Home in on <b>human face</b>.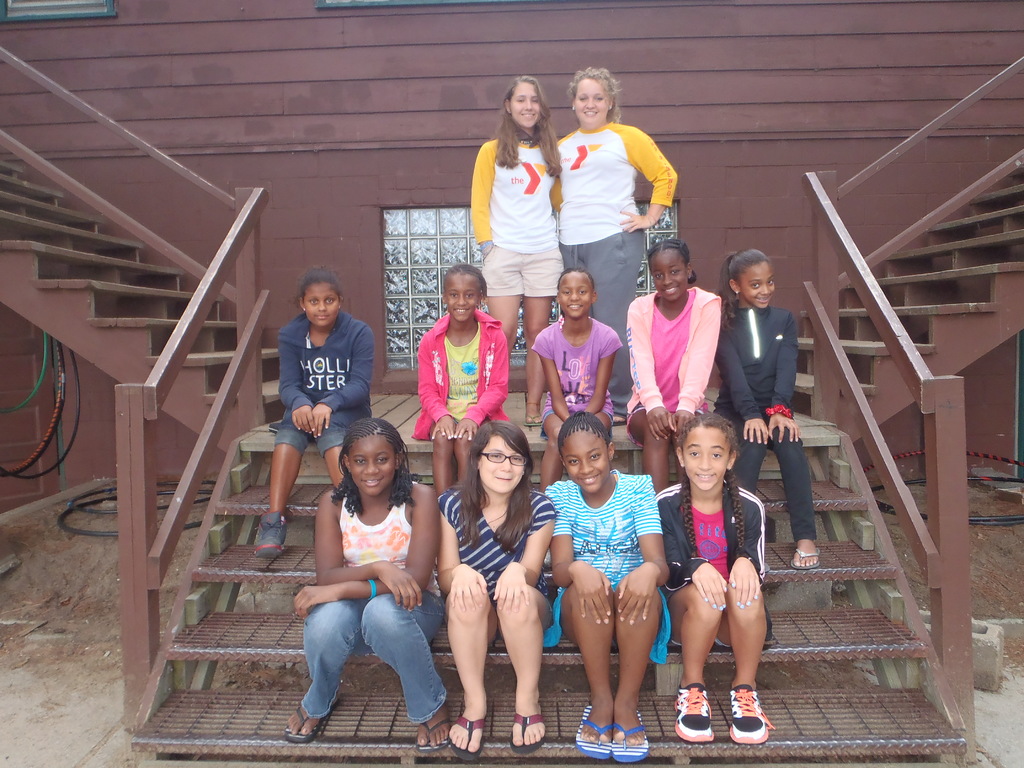
Homed in at (left=649, top=246, right=685, bottom=305).
